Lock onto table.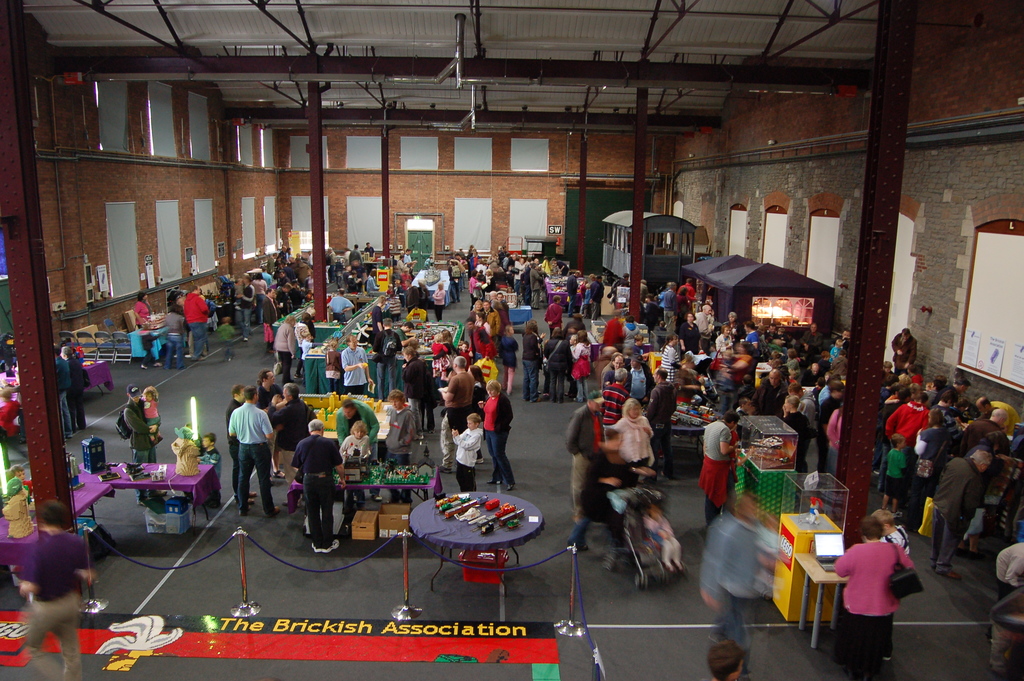
Locked: left=76, top=356, right=114, bottom=391.
